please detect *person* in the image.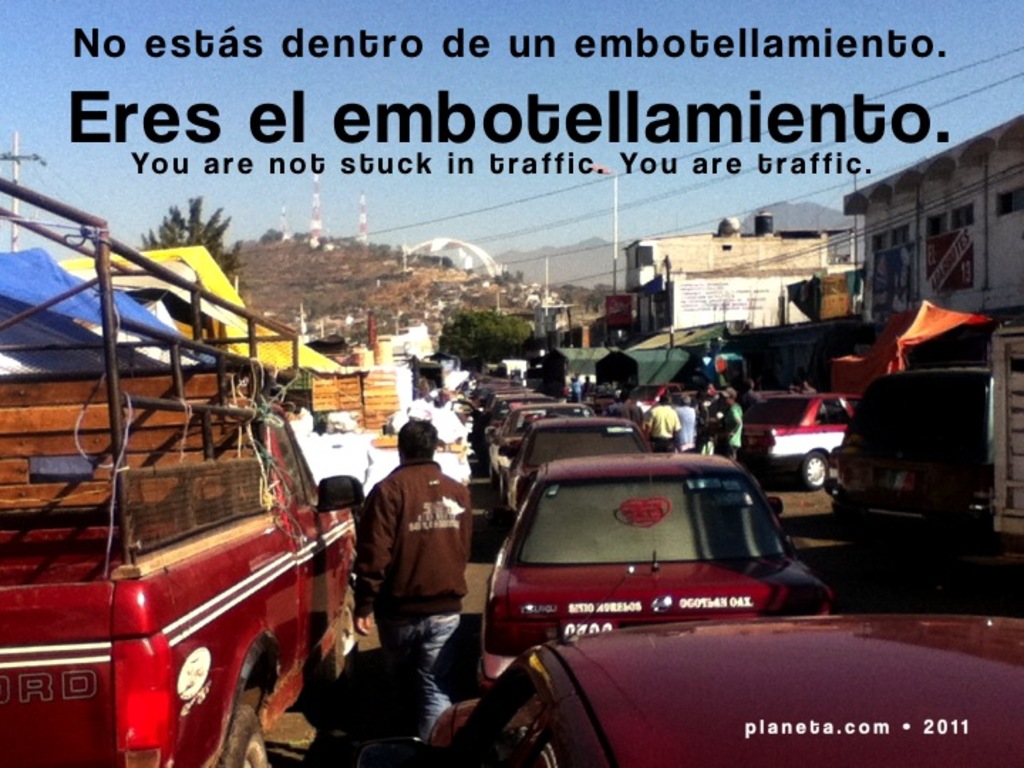
<box>796,378,821,398</box>.
